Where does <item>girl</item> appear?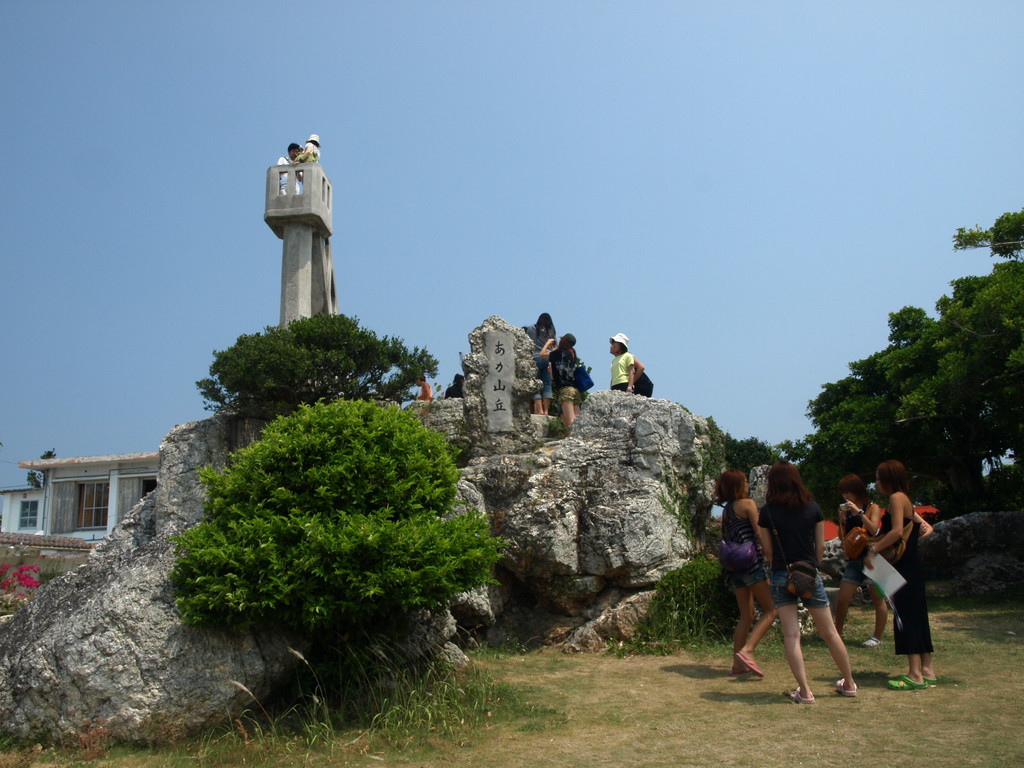
Appears at Rect(756, 465, 858, 703).
